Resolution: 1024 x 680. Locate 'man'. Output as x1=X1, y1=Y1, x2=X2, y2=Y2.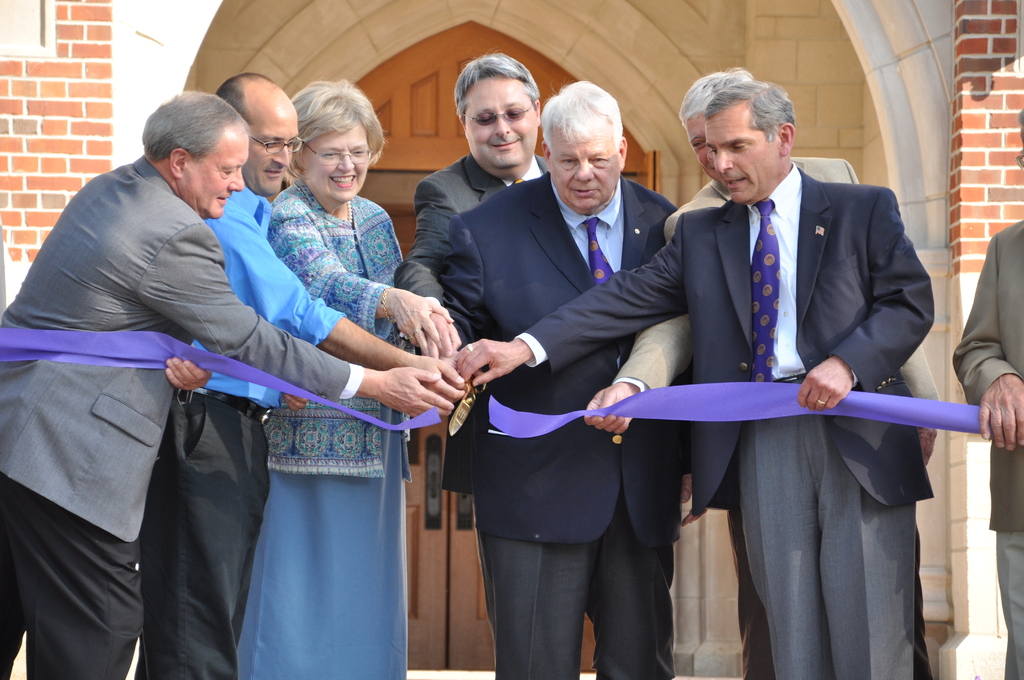
x1=0, y1=90, x2=440, y2=679.
